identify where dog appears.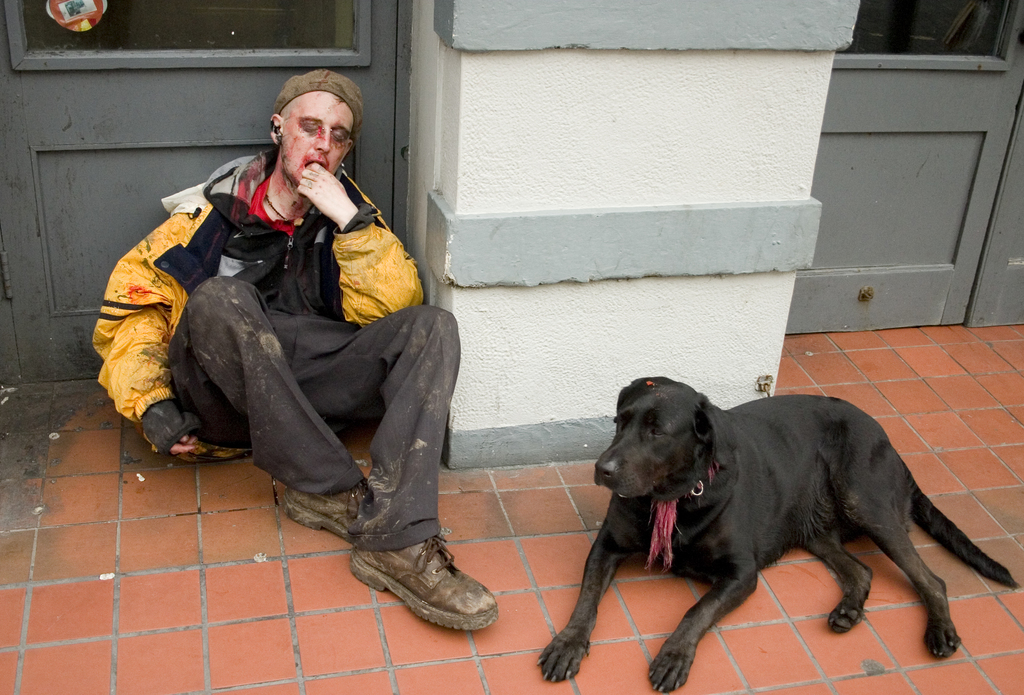
Appears at (536, 376, 1022, 694).
